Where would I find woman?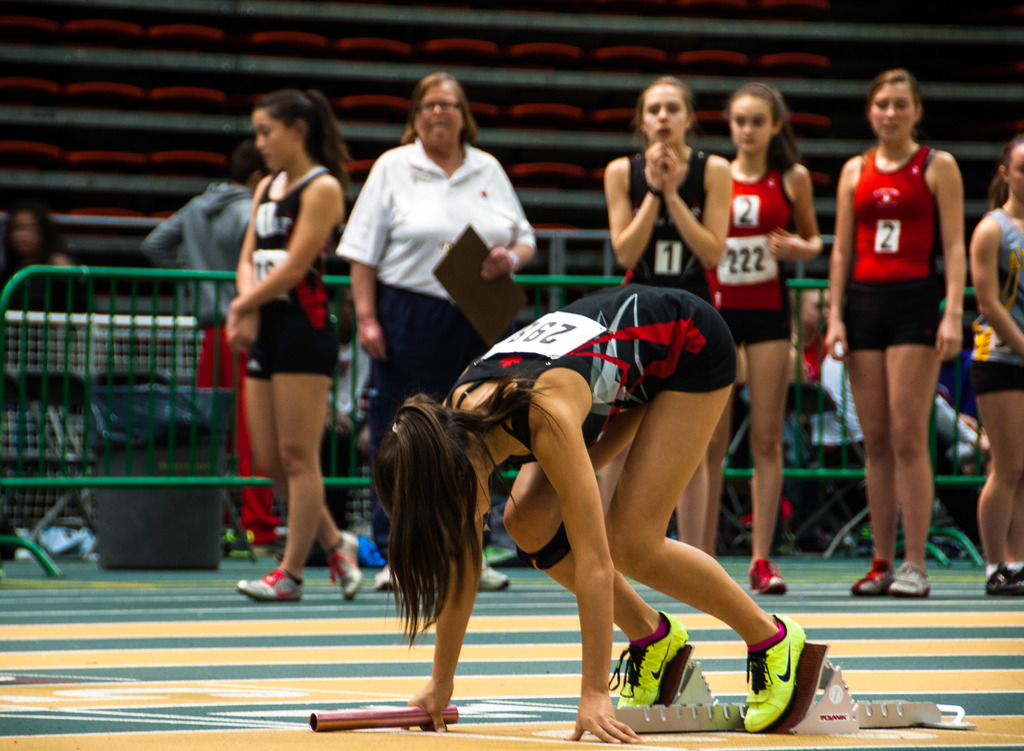
At [598,74,734,548].
